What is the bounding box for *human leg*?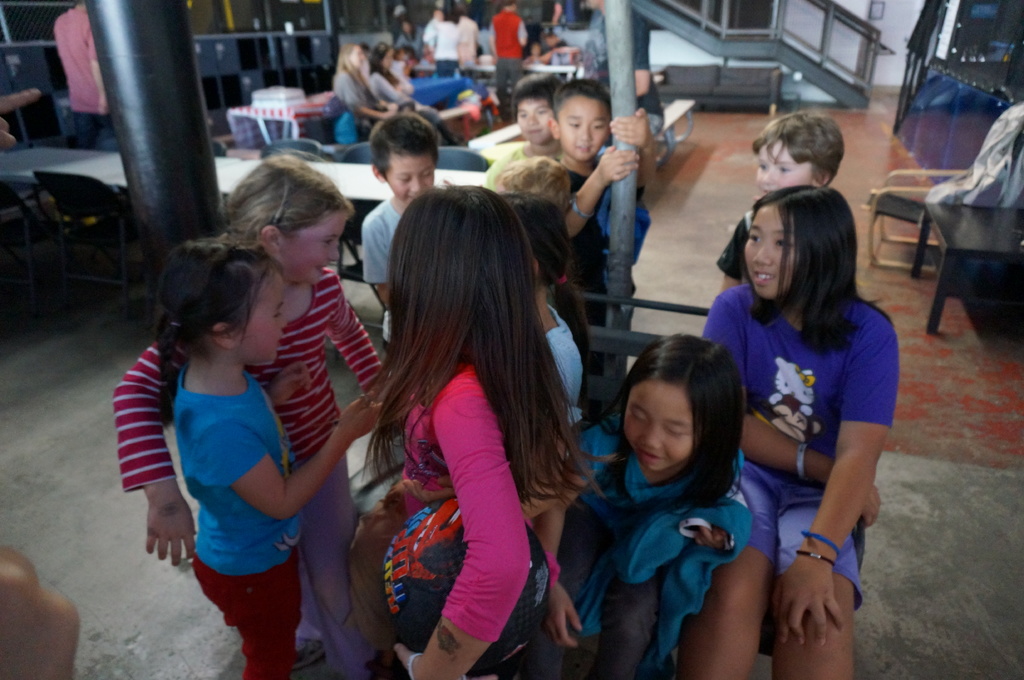
pyautogui.locateOnScreen(772, 486, 863, 679).
